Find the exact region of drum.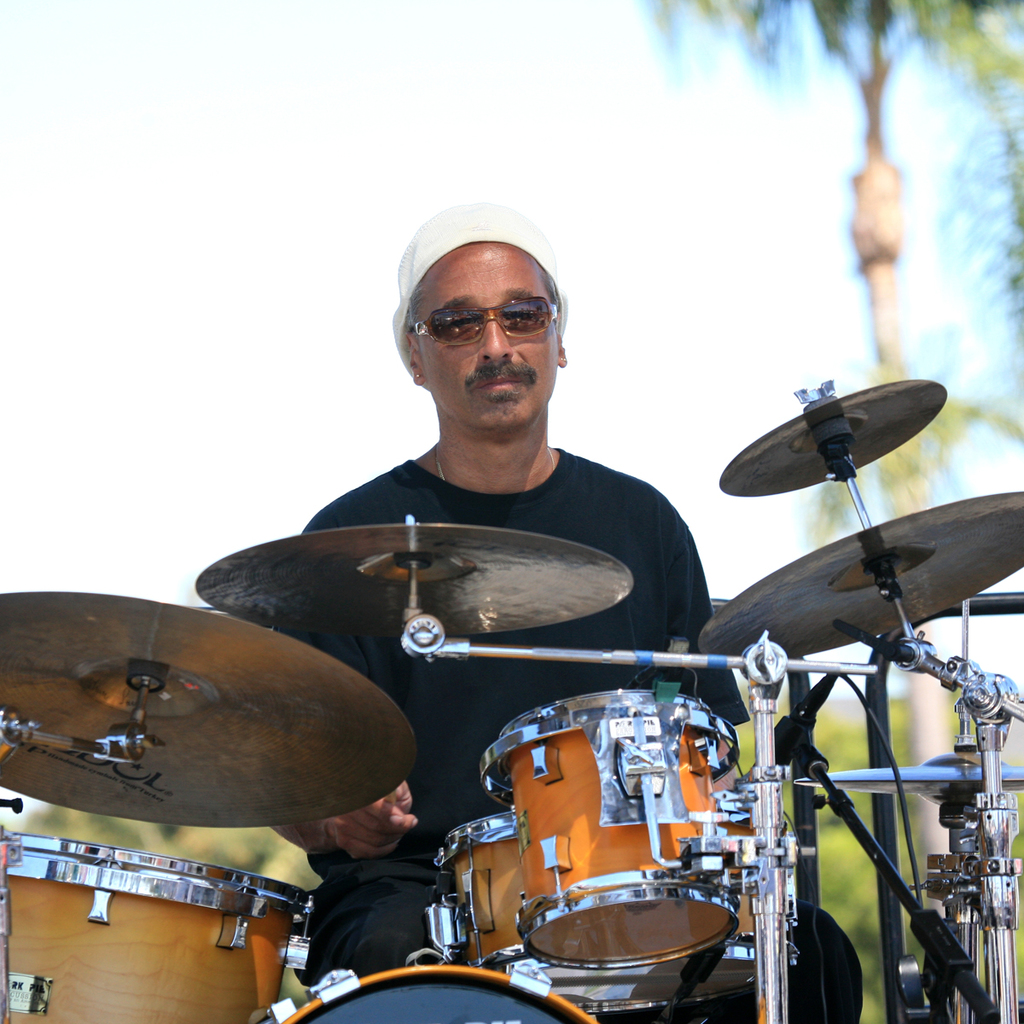
Exact region: (x1=480, y1=684, x2=742, y2=965).
